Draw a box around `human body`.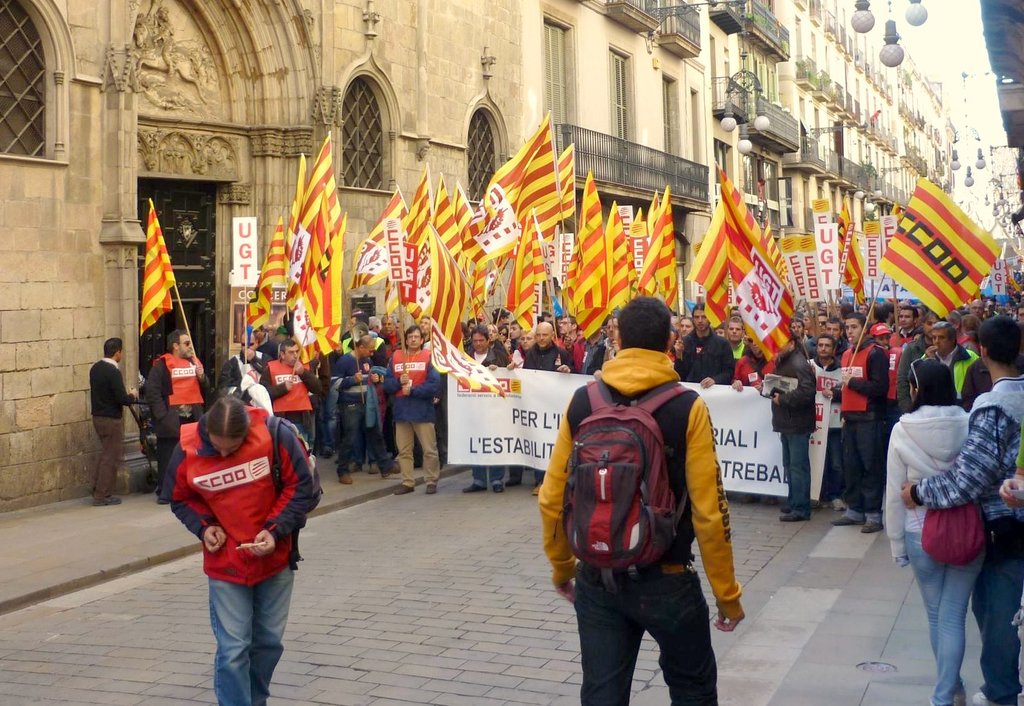
rect(882, 405, 987, 705).
